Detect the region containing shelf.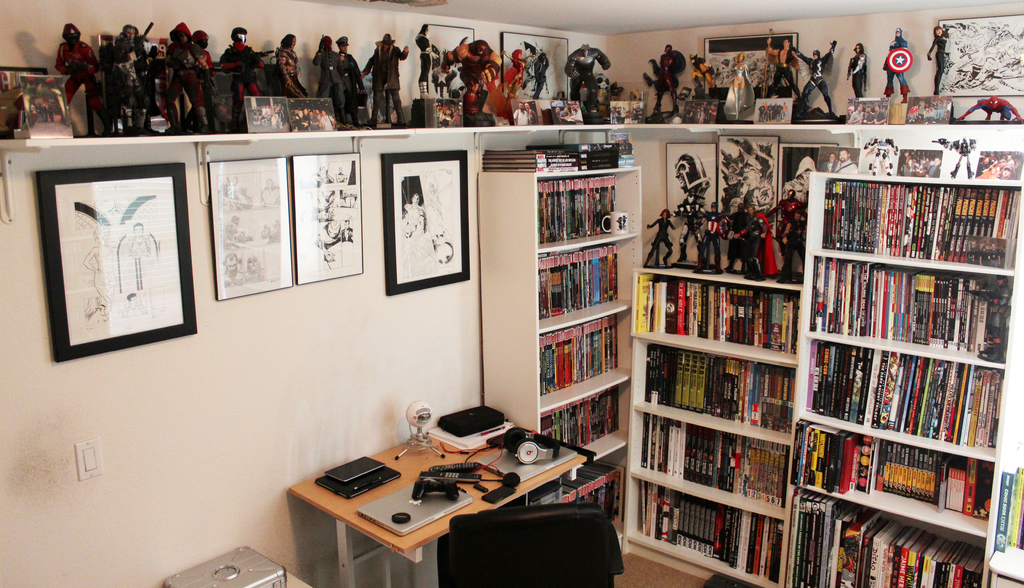
0:0:1023:134.
